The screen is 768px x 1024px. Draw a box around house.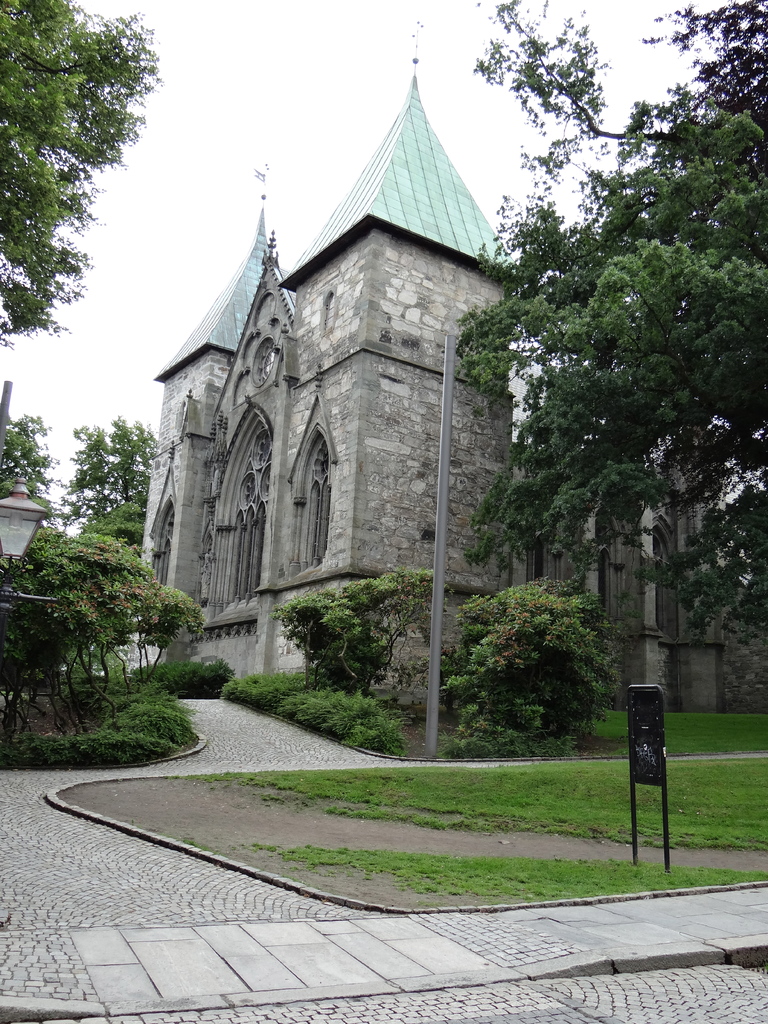
111 16 724 707.
